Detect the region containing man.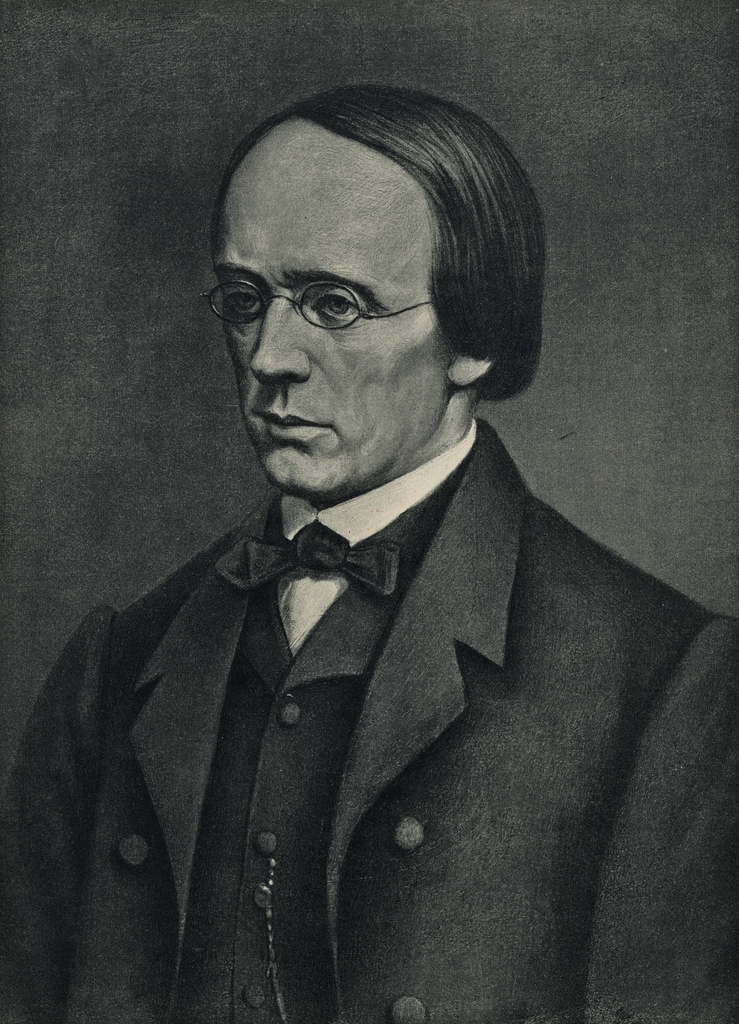
left=3, top=87, right=737, bottom=1021.
